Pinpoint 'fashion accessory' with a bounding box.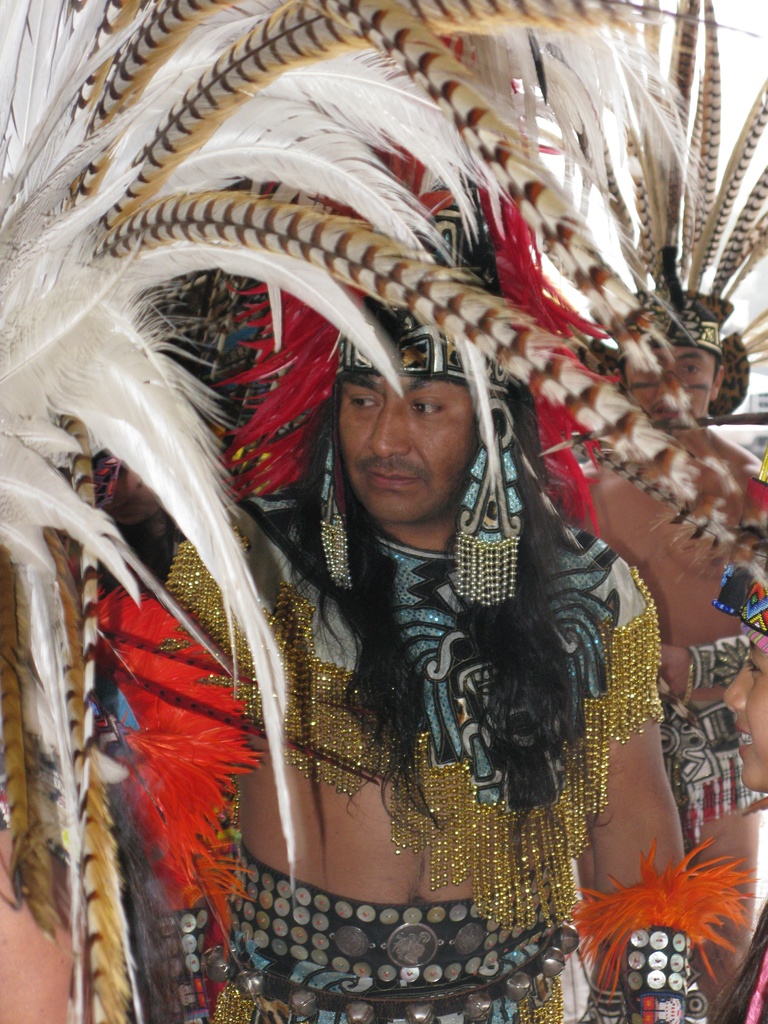
locate(153, 904, 218, 1023).
